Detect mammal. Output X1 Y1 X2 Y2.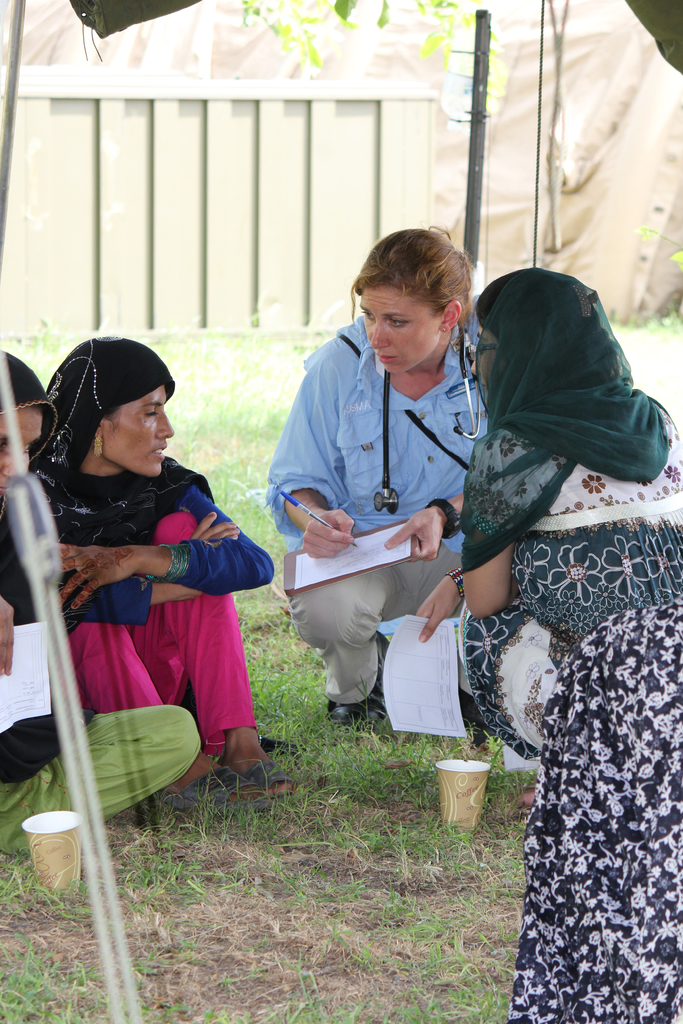
0 347 198 856.
